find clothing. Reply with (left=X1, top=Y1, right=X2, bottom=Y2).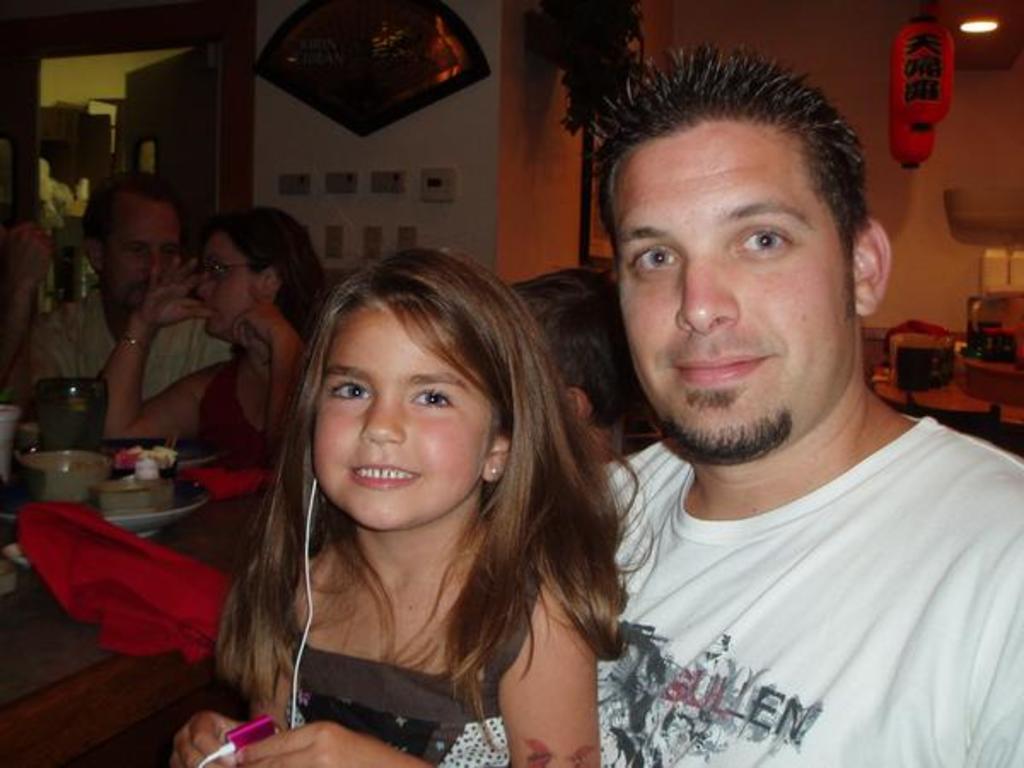
(left=198, top=353, right=266, bottom=469).
